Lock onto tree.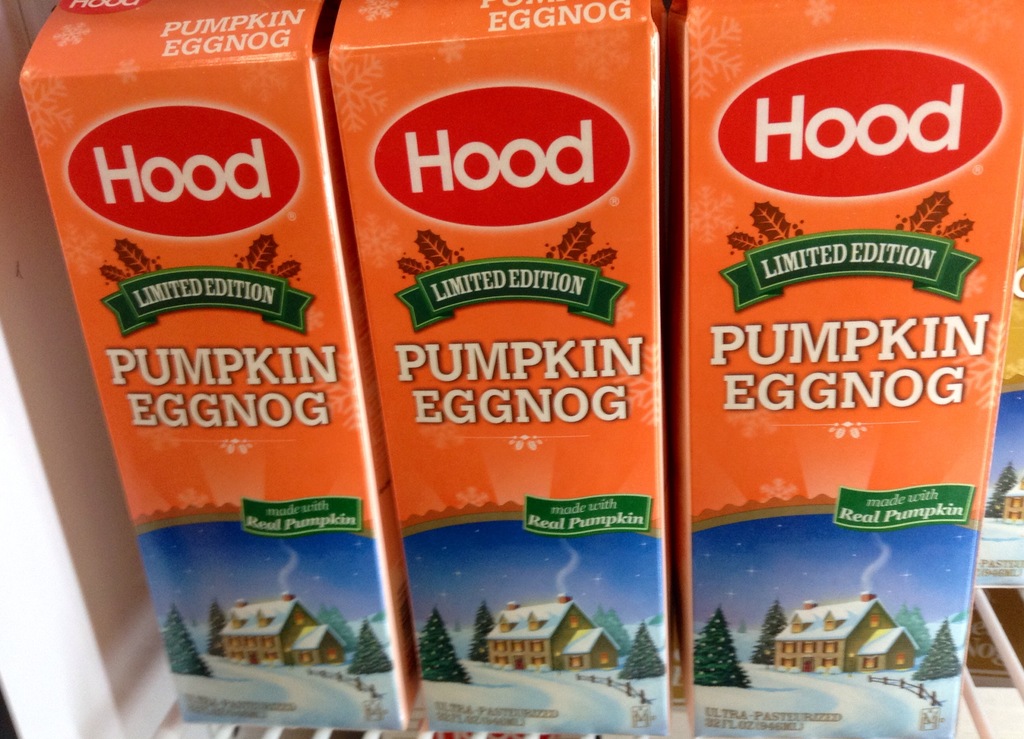
Locked: select_region(621, 619, 662, 679).
